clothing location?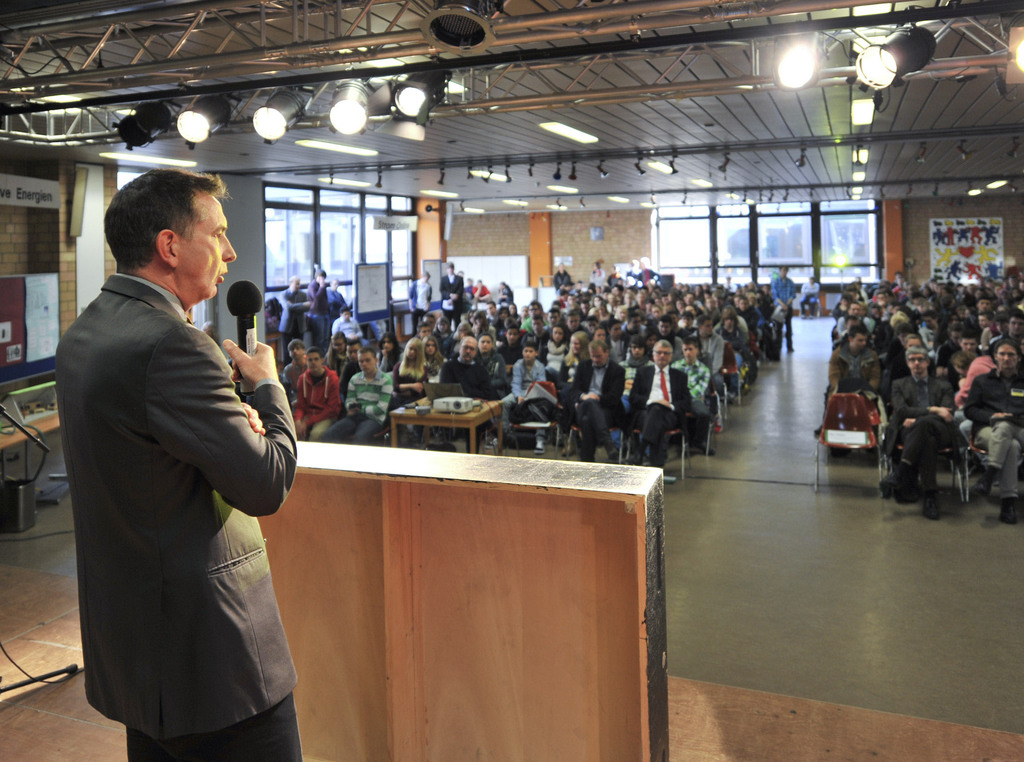
631, 359, 696, 466
